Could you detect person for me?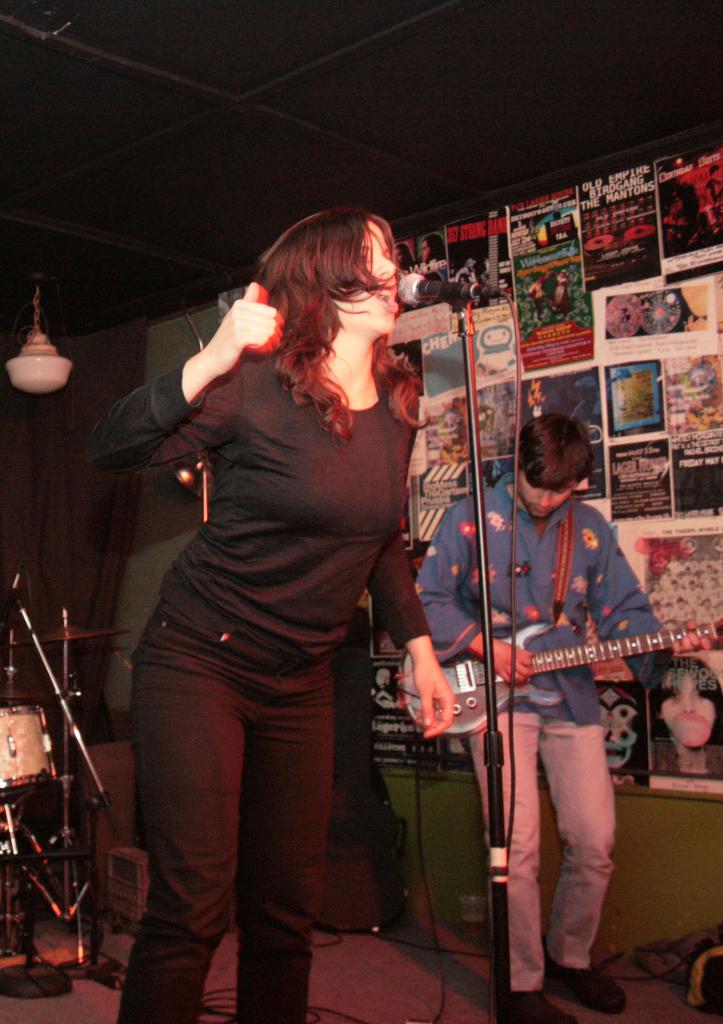
Detection result: <bbox>433, 403, 673, 1023</bbox>.
